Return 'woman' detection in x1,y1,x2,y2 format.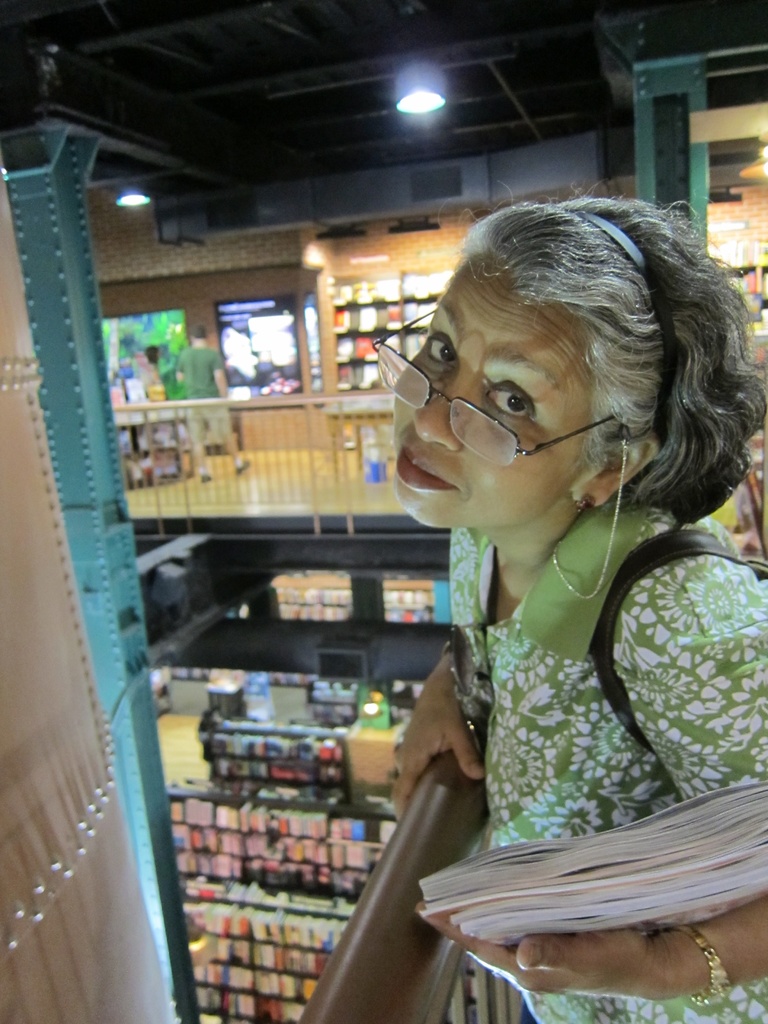
306,205,762,982.
